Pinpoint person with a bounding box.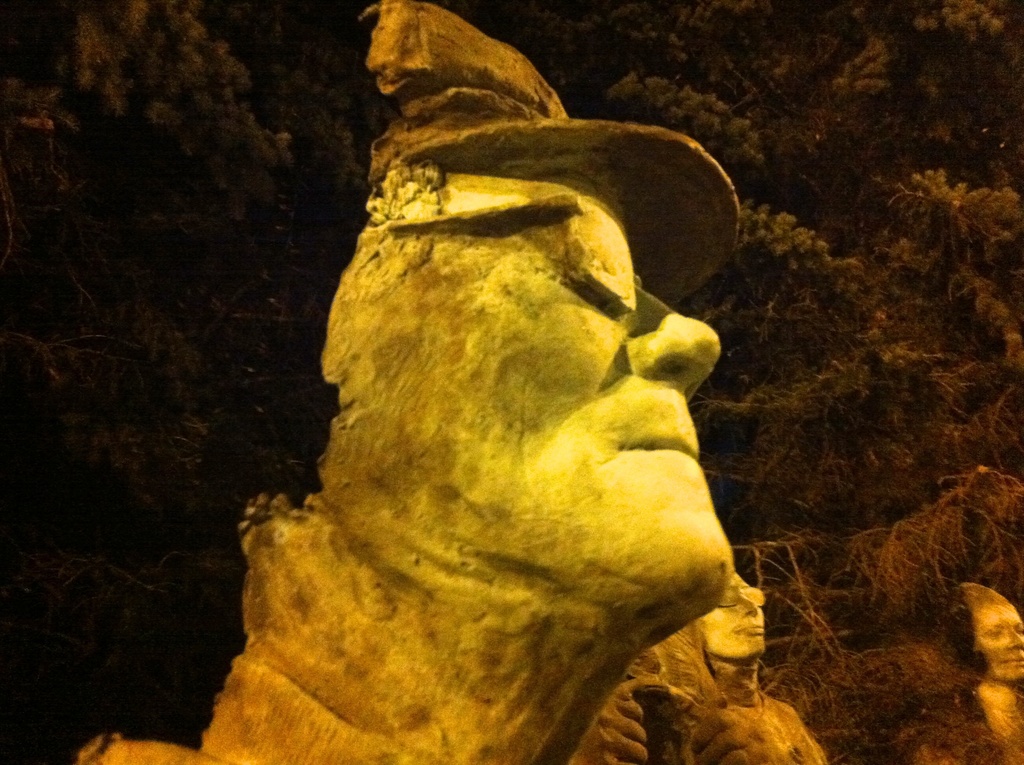
x1=138, y1=38, x2=849, y2=764.
